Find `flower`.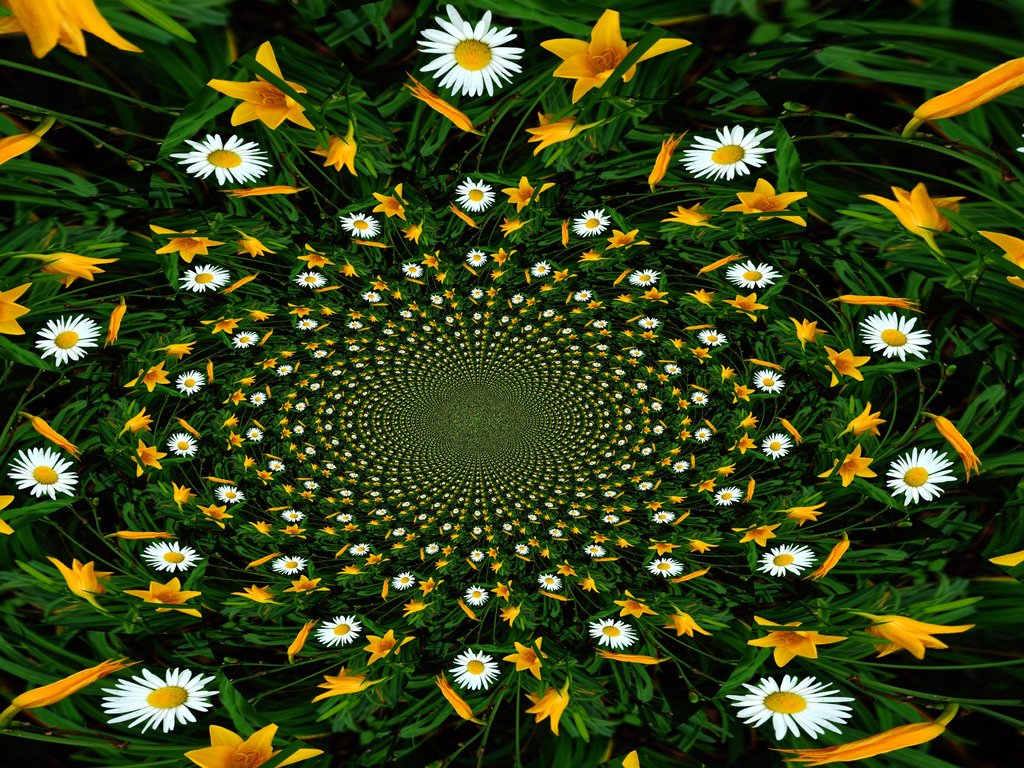
[left=176, top=371, right=202, bottom=395].
